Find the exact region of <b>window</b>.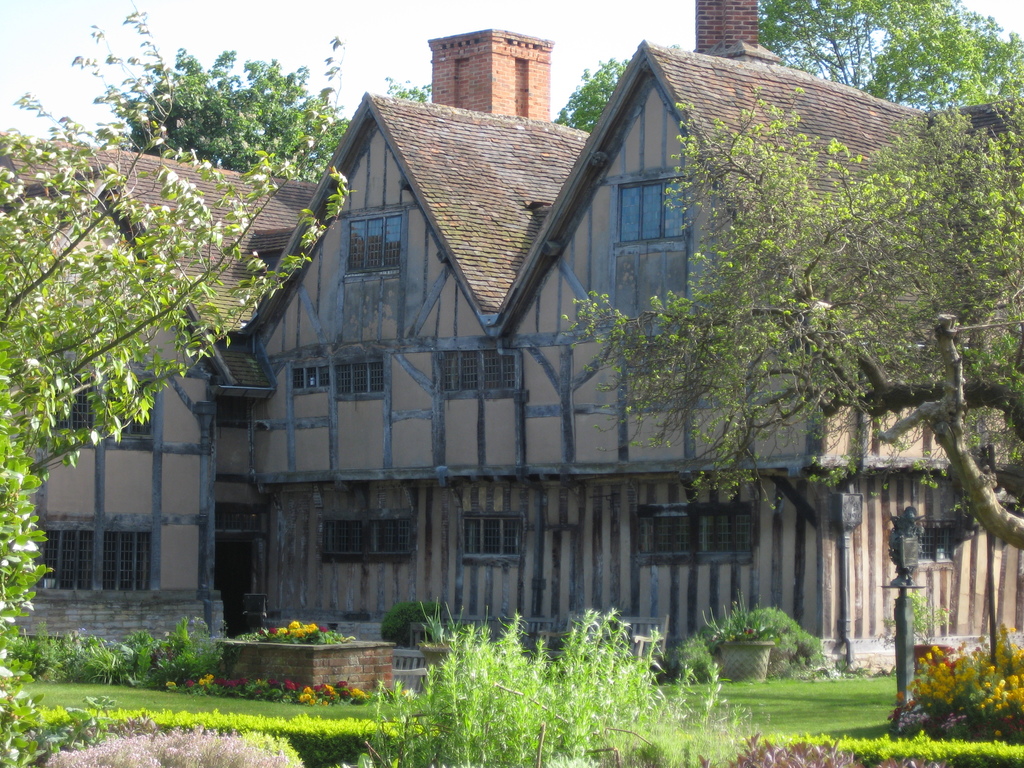
Exact region: detection(914, 520, 954, 569).
